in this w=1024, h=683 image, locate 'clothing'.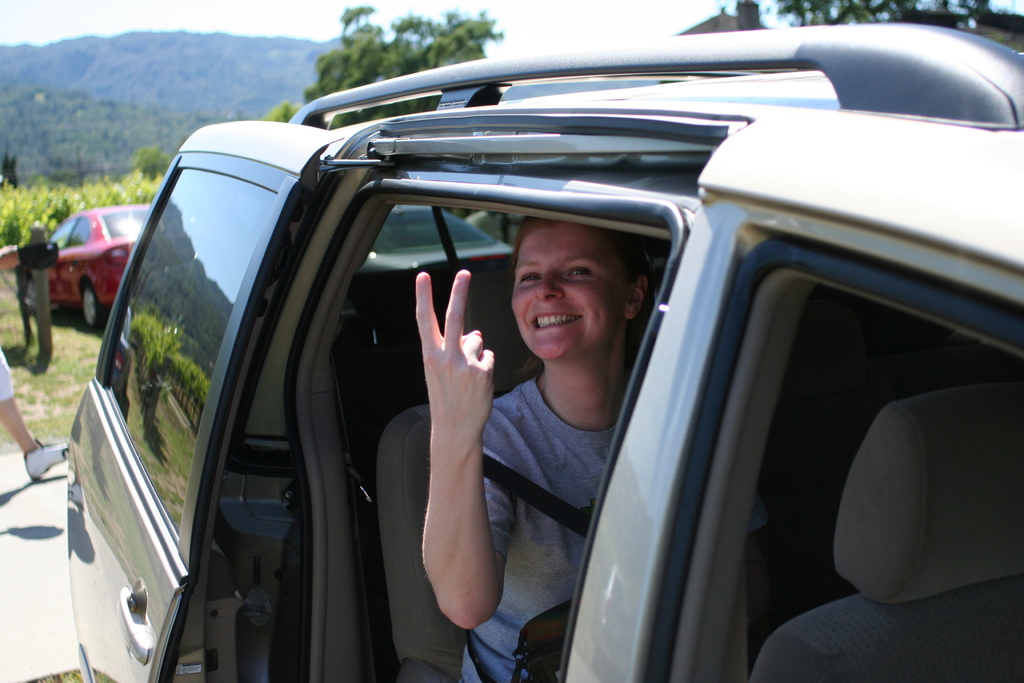
Bounding box: box(0, 343, 15, 404).
